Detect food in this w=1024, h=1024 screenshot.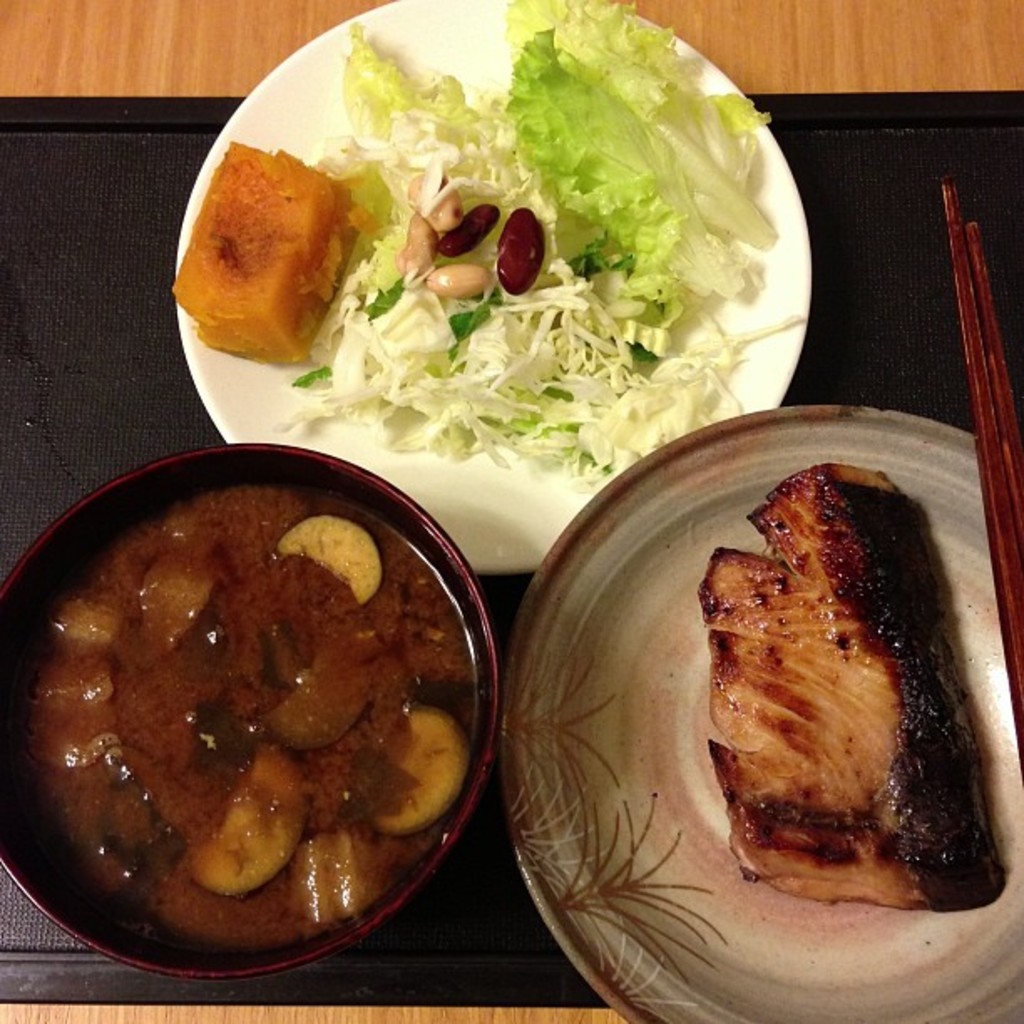
Detection: pyautogui.locateOnScreen(164, 0, 806, 494).
